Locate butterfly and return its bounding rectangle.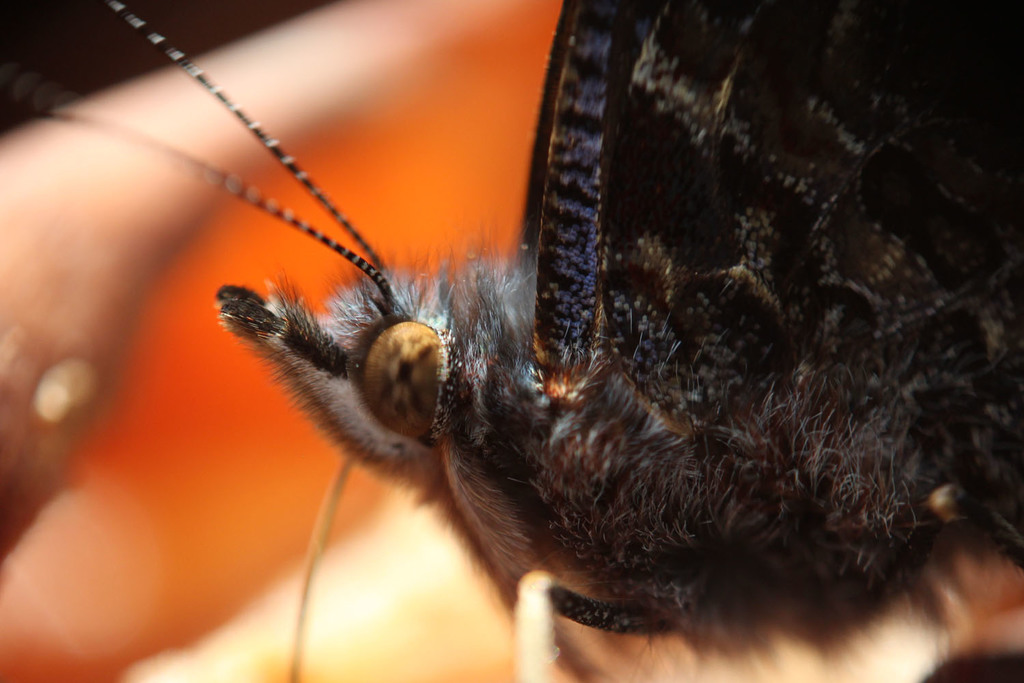
locate(117, 0, 937, 674).
